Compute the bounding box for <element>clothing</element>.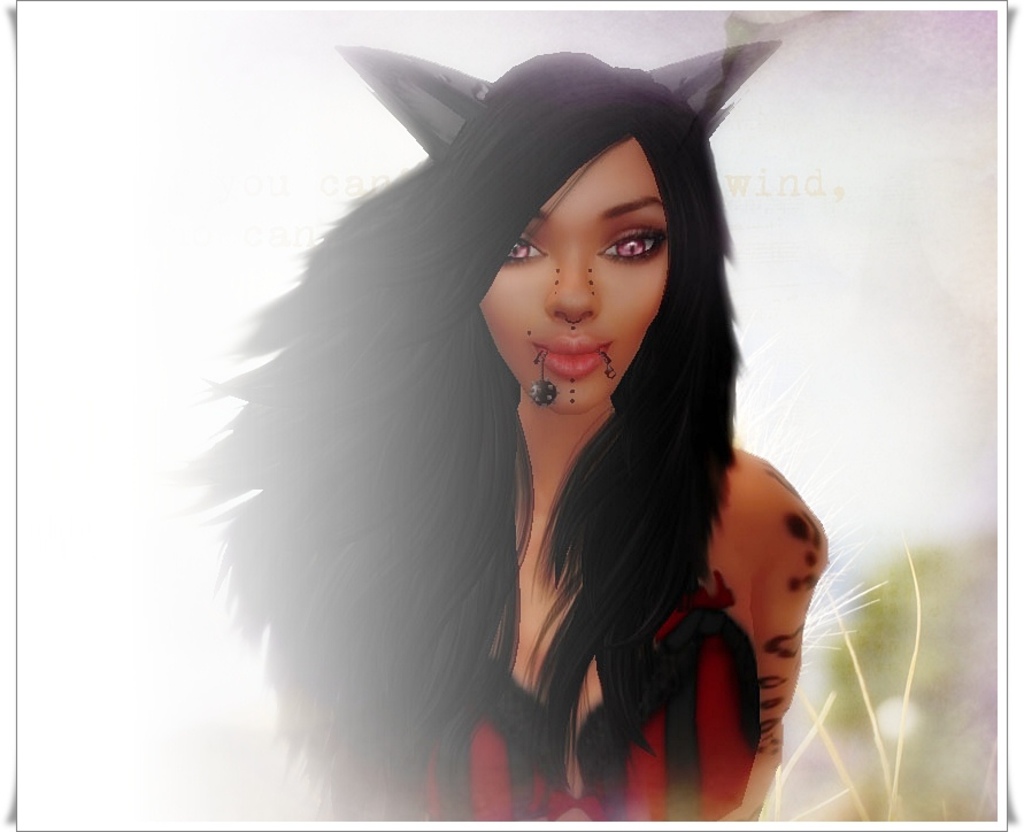
<region>417, 447, 833, 830</region>.
